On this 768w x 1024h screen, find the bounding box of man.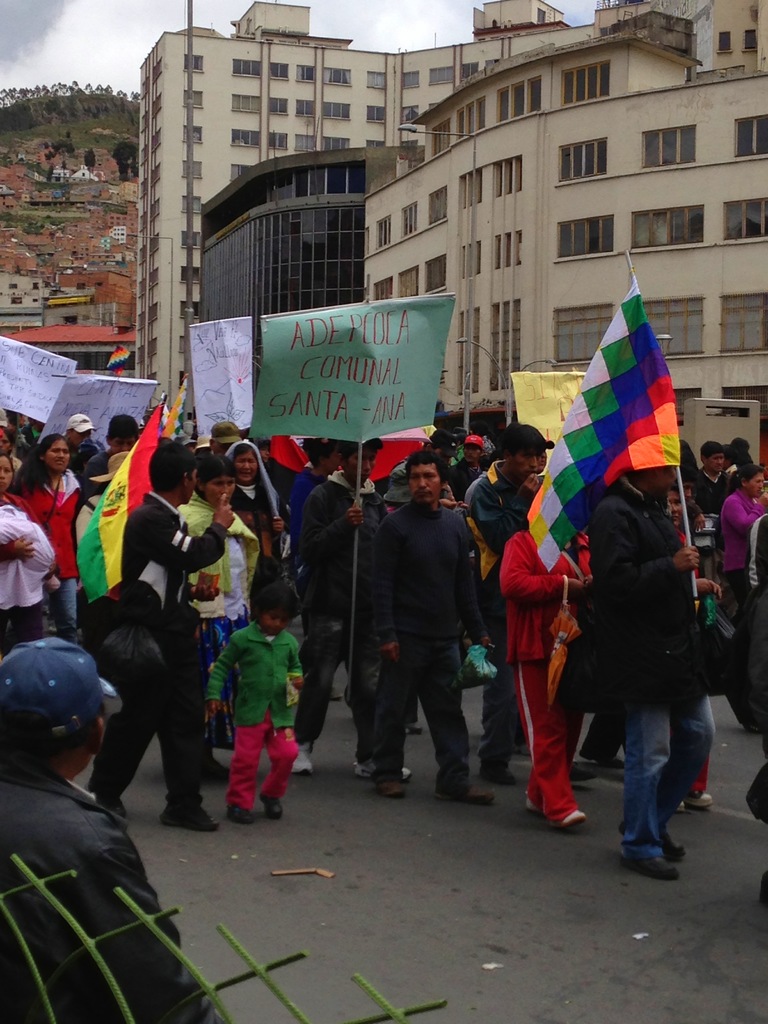
Bounding box: {"left": 207, "top": 420, "right": 240, "bottom": 463}.
